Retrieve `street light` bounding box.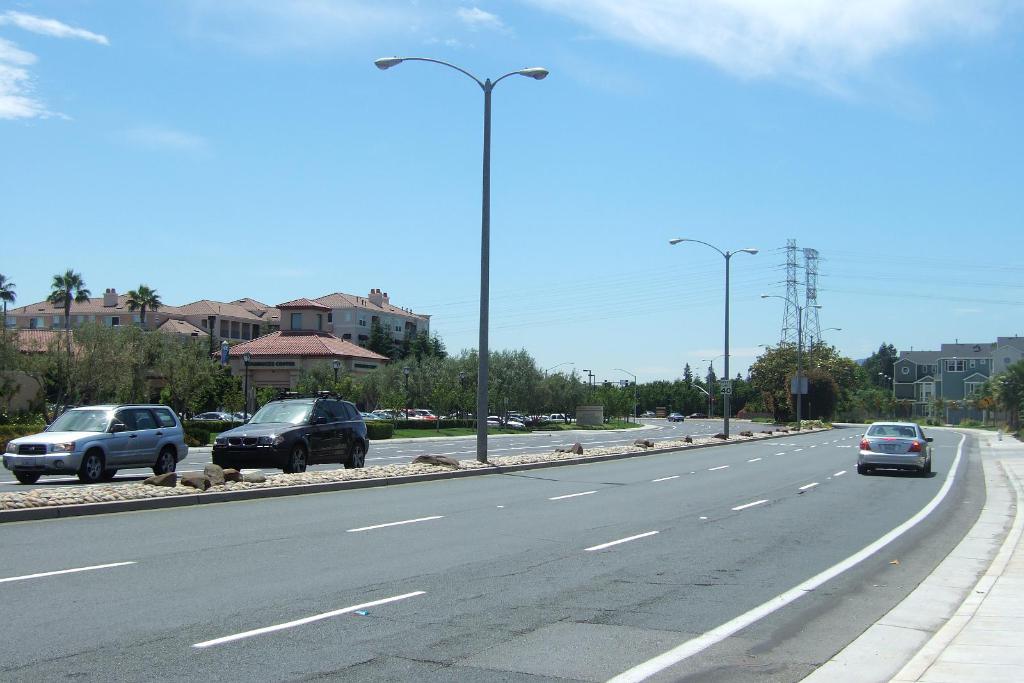
Bounding box: locate(761, 293, 823, 424).
